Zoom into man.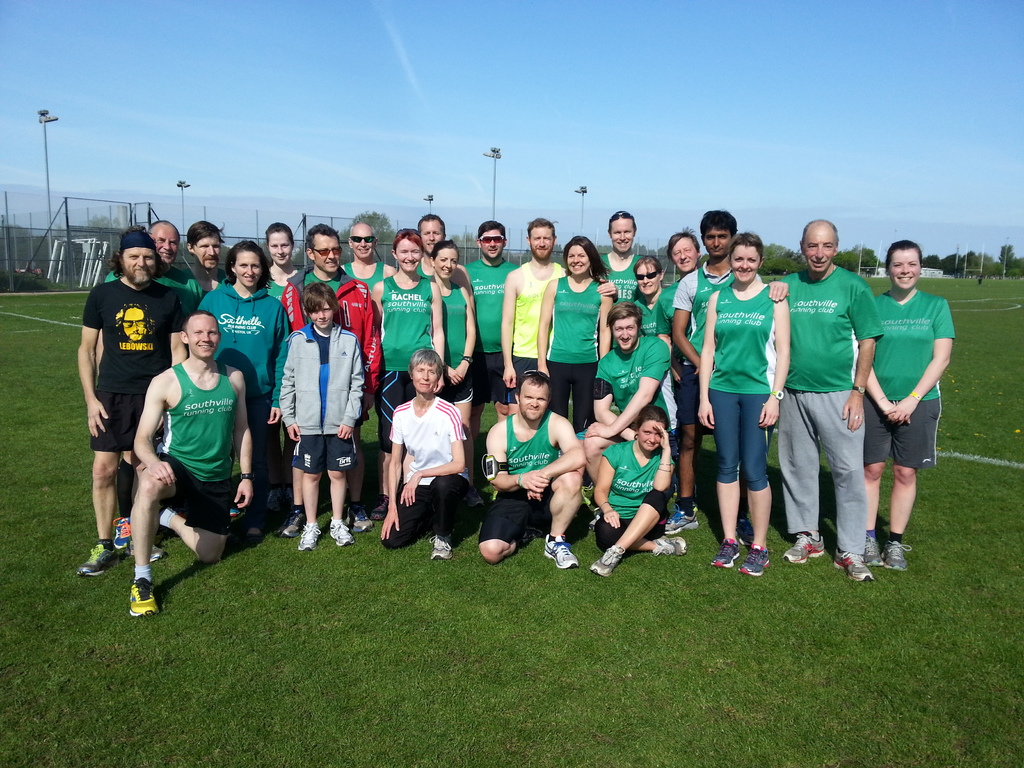
Zoom target: x1=195, y1=215, x2=236, y2=298.
